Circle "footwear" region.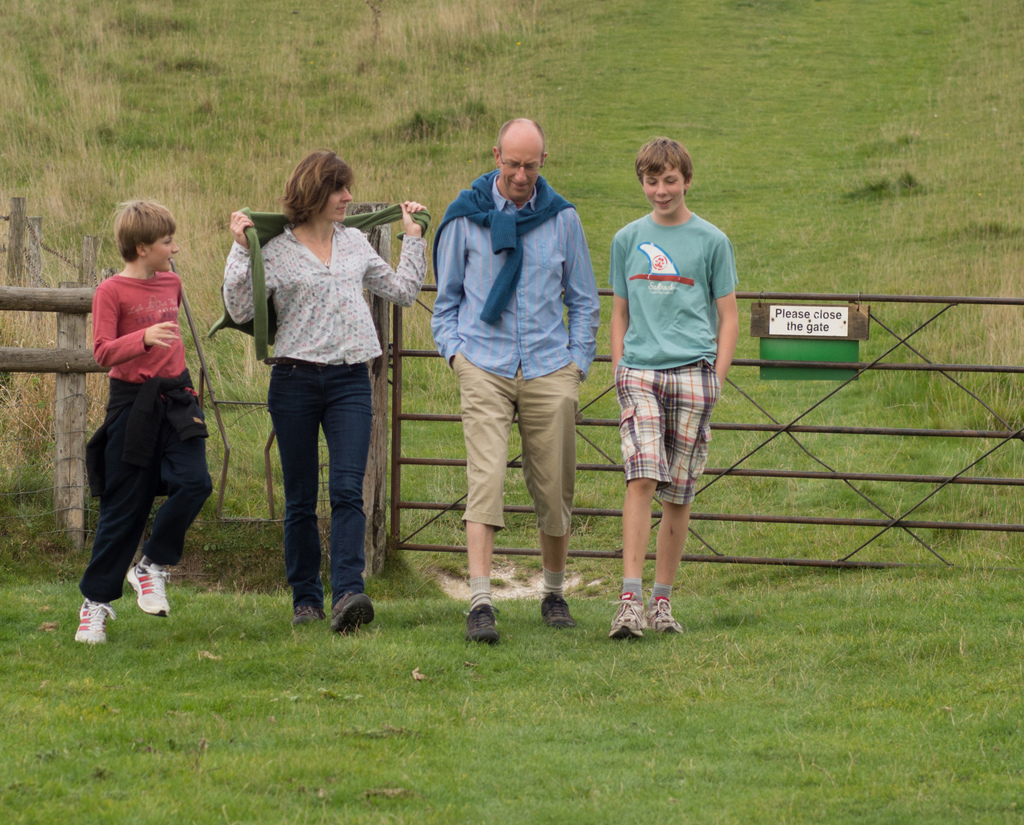
Region: detection(328, 592, 376, 635).
